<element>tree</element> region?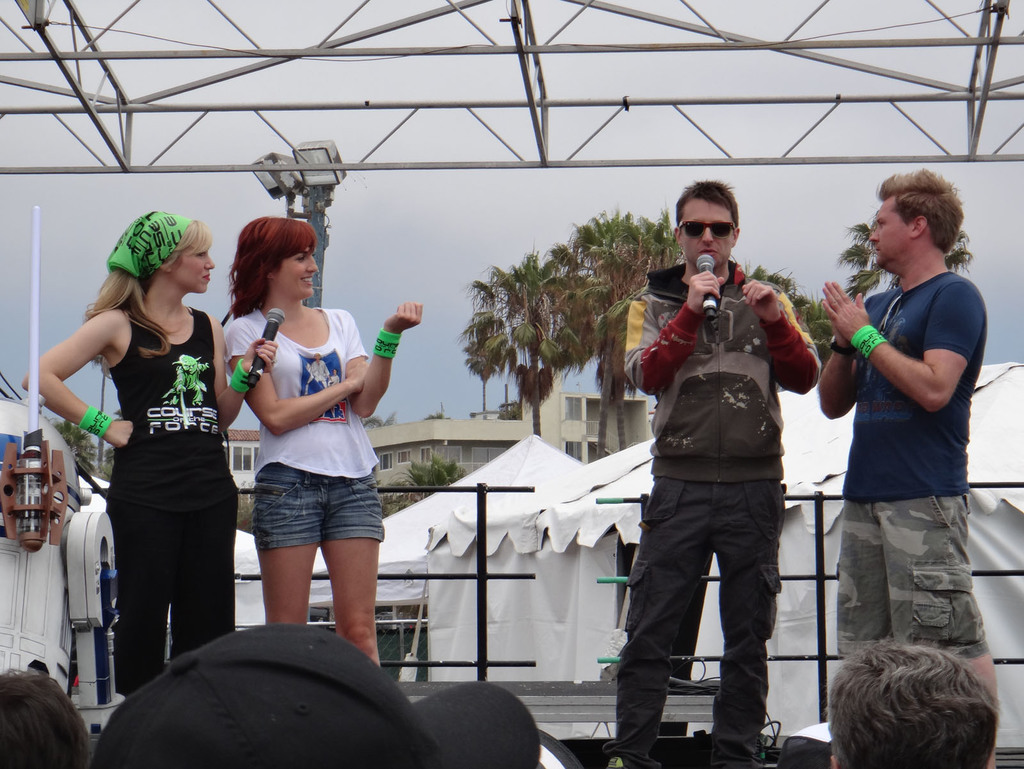
bbox(409, 452, 470, 490)
